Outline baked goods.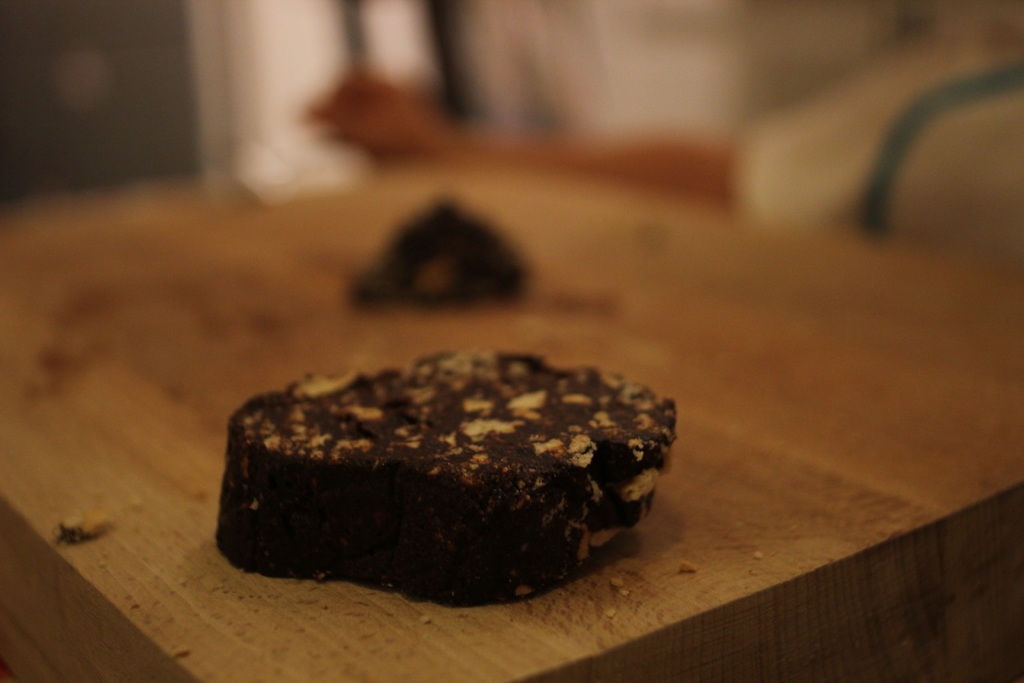
Outline: box=[231, 355, 691, 608].
